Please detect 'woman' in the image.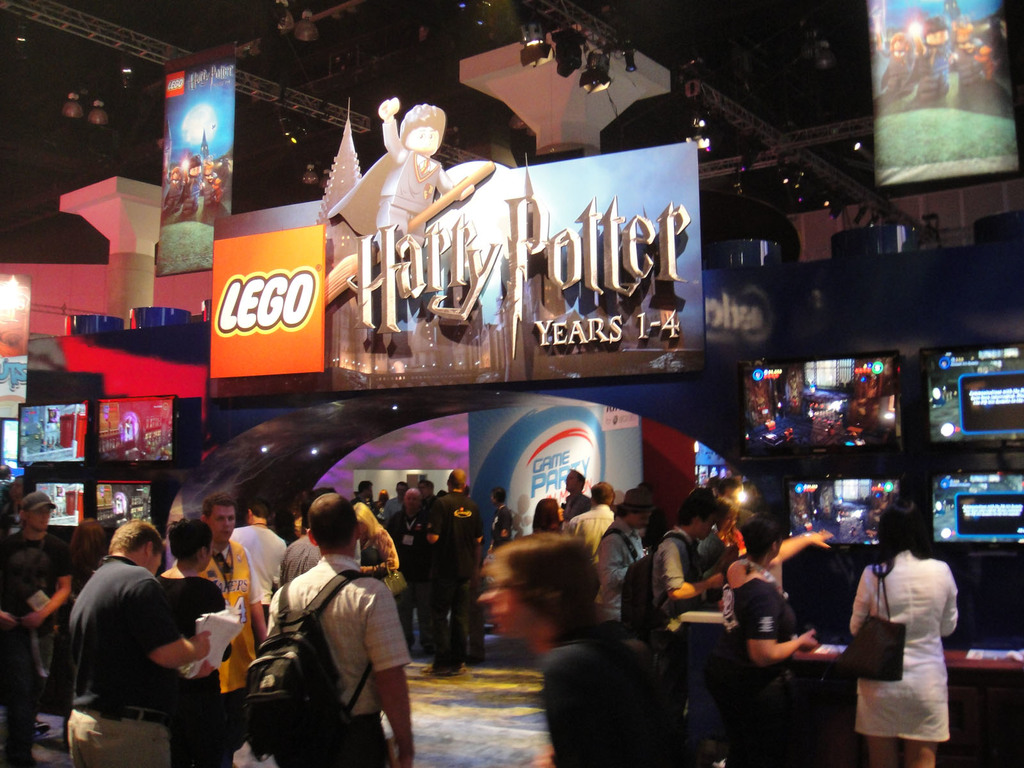
372,486,395,517.
